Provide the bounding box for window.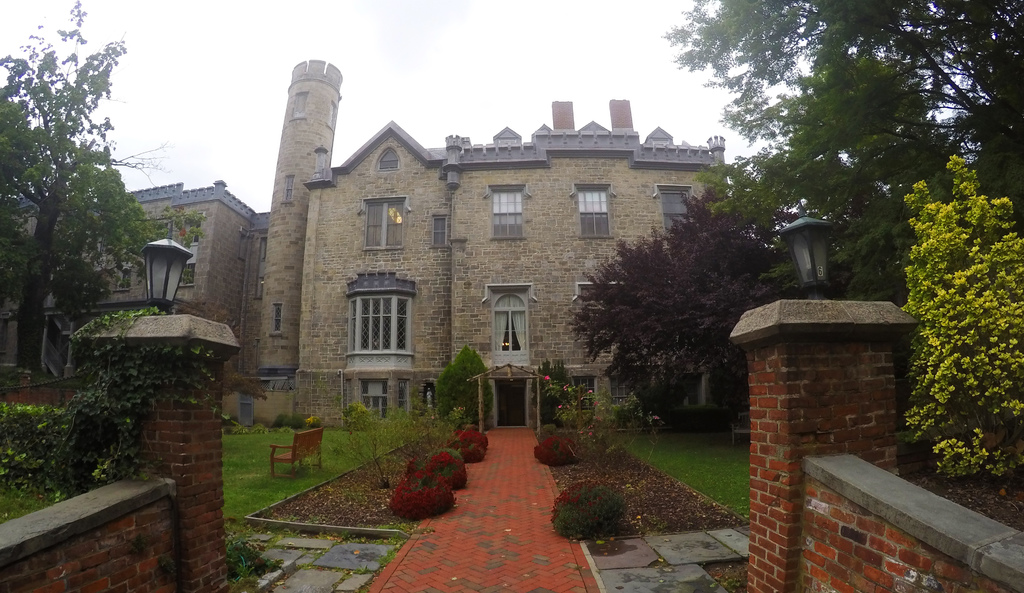
bbox=[269, 305, 282, 337].
